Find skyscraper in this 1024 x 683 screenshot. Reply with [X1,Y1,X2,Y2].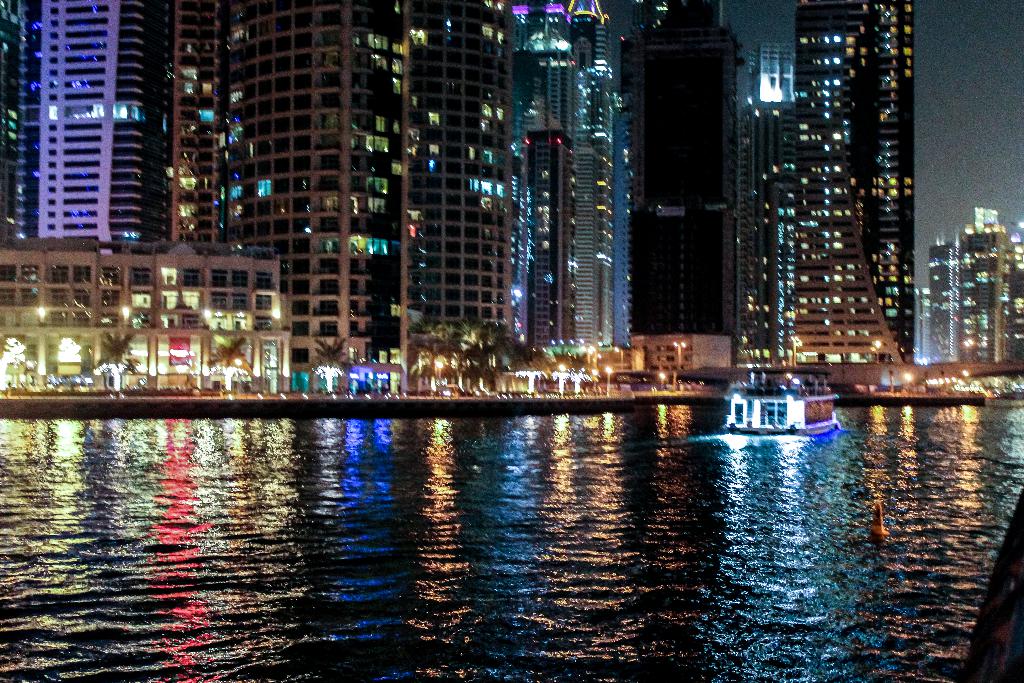
[740,0,935,375].
